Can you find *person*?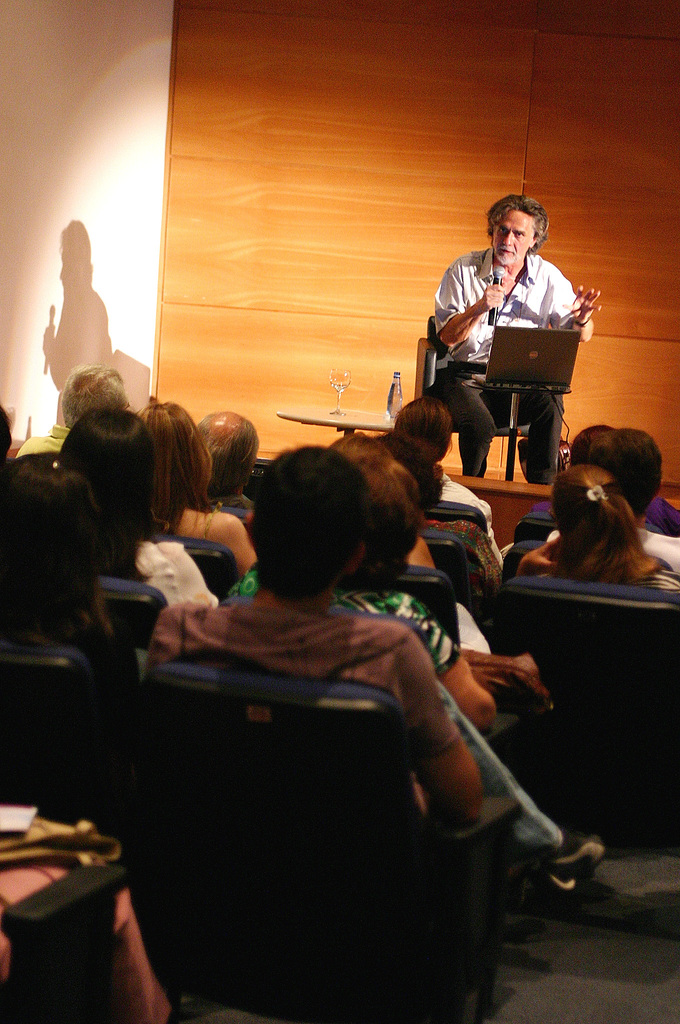
Yes, bounding box: <region>193, 406, 268, 588</region>.
